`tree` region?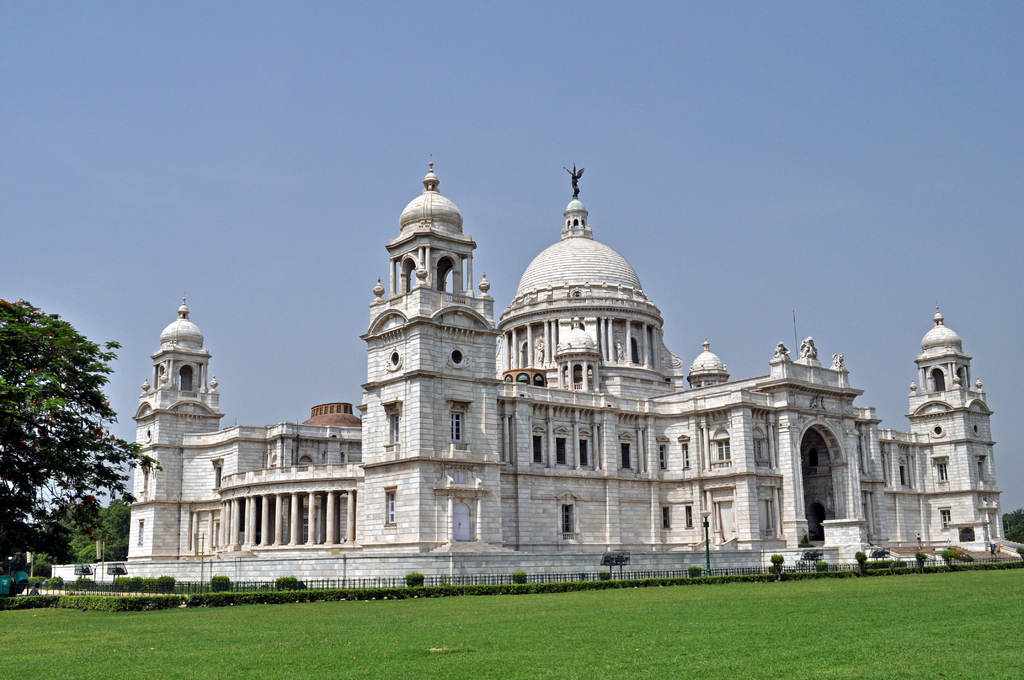
<box>22,492,132,576</box>
